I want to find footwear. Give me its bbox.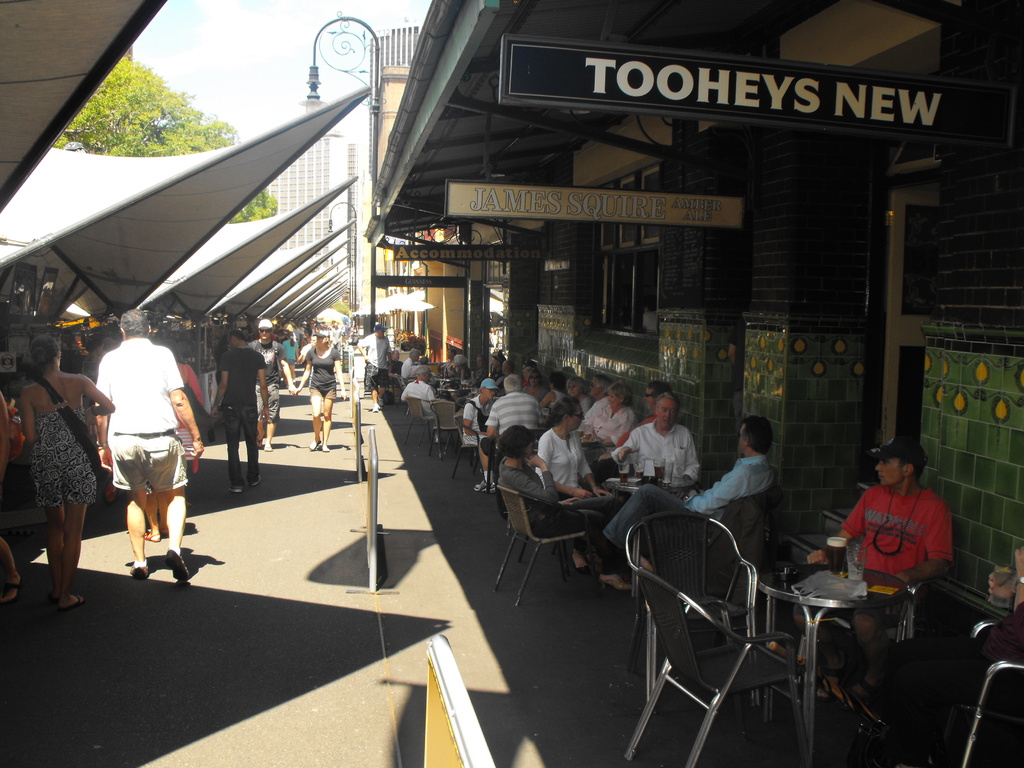
(250,472,263,486).
